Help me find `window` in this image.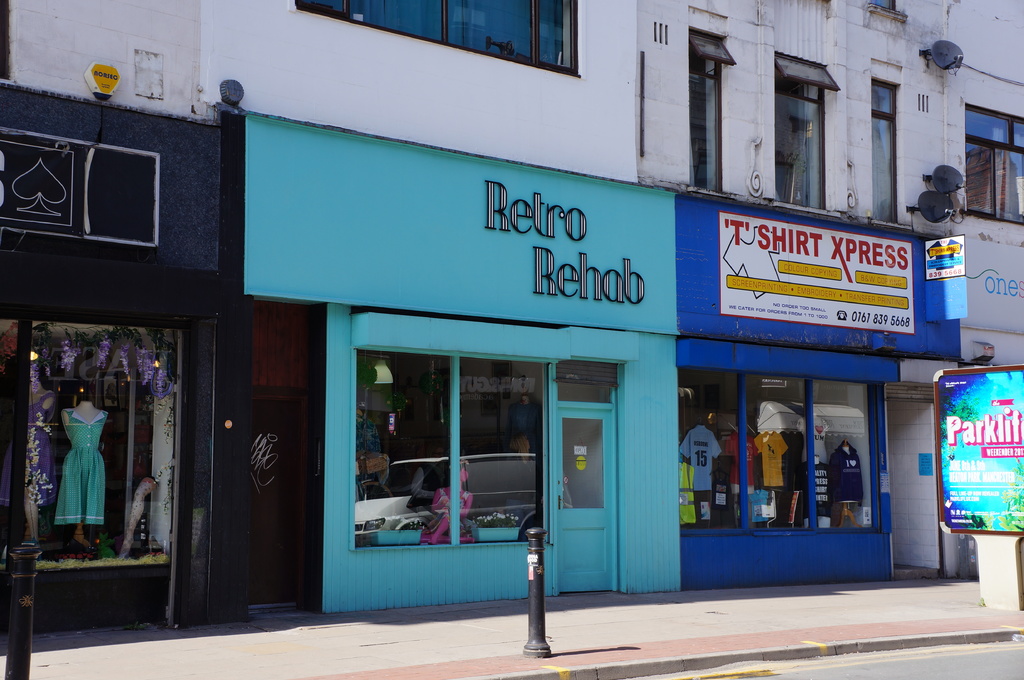
Found it: 957:95:1023:231.
